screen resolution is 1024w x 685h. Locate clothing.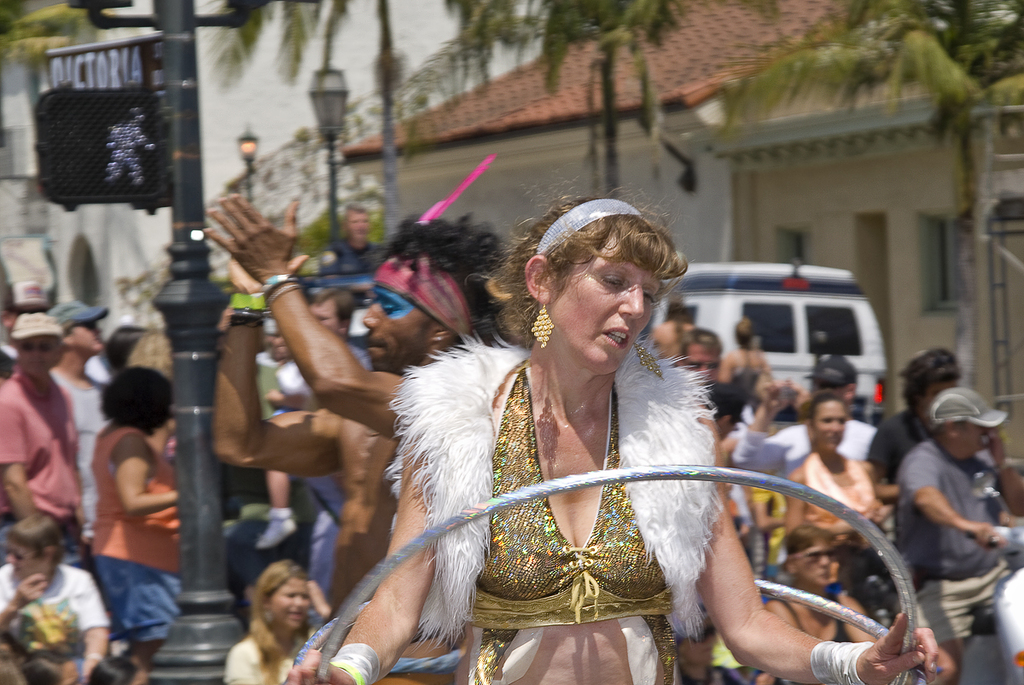
rect(393, 318, 736, 667).
